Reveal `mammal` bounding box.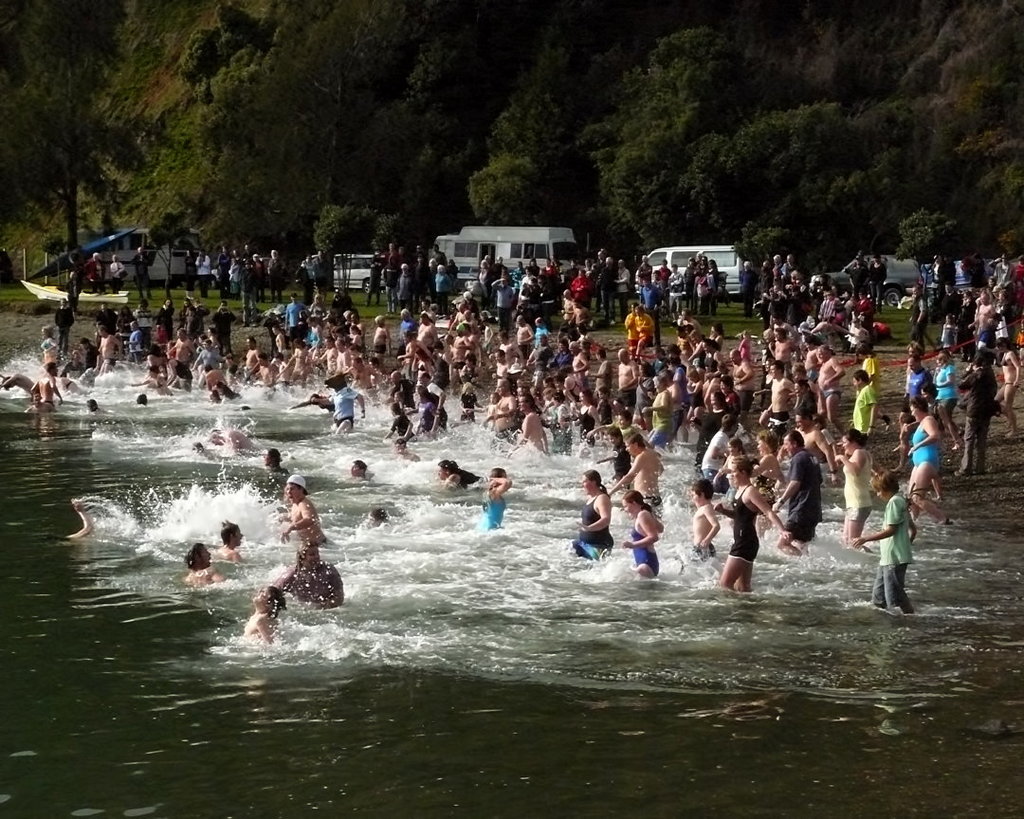
Revealed: (x1=908, y1=397, x2=948, y2=523).
